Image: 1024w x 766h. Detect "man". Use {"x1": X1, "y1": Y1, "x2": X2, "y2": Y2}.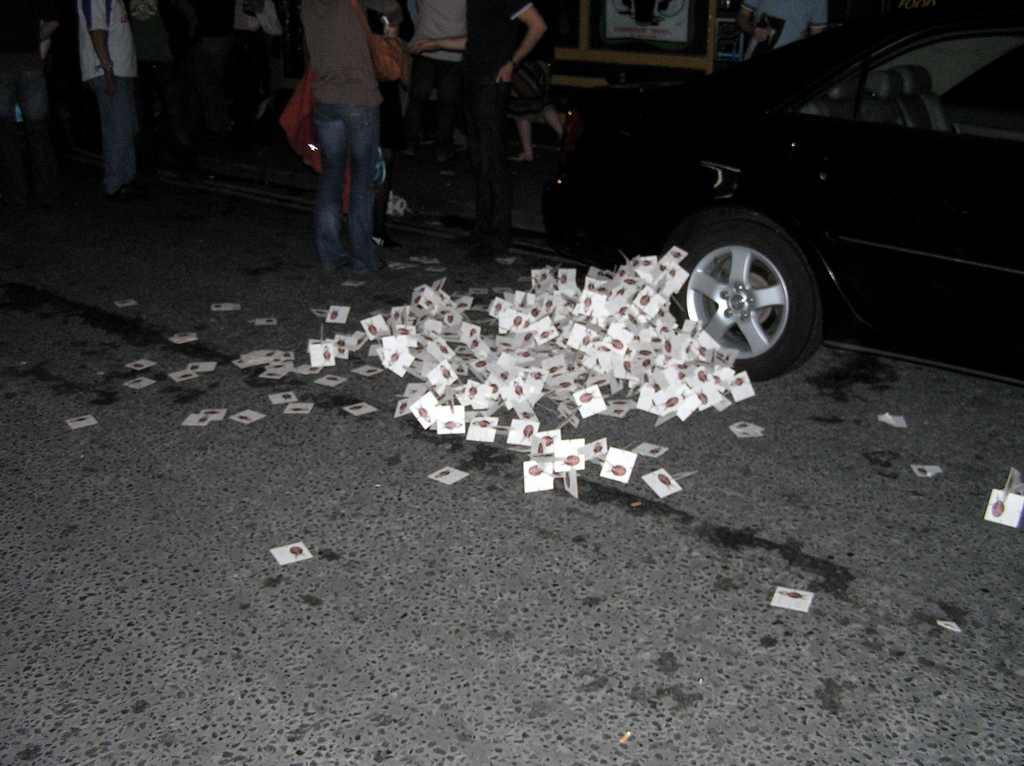
{"x1": 239, "y1": 0, "x2": 280, "y2": 36}.
